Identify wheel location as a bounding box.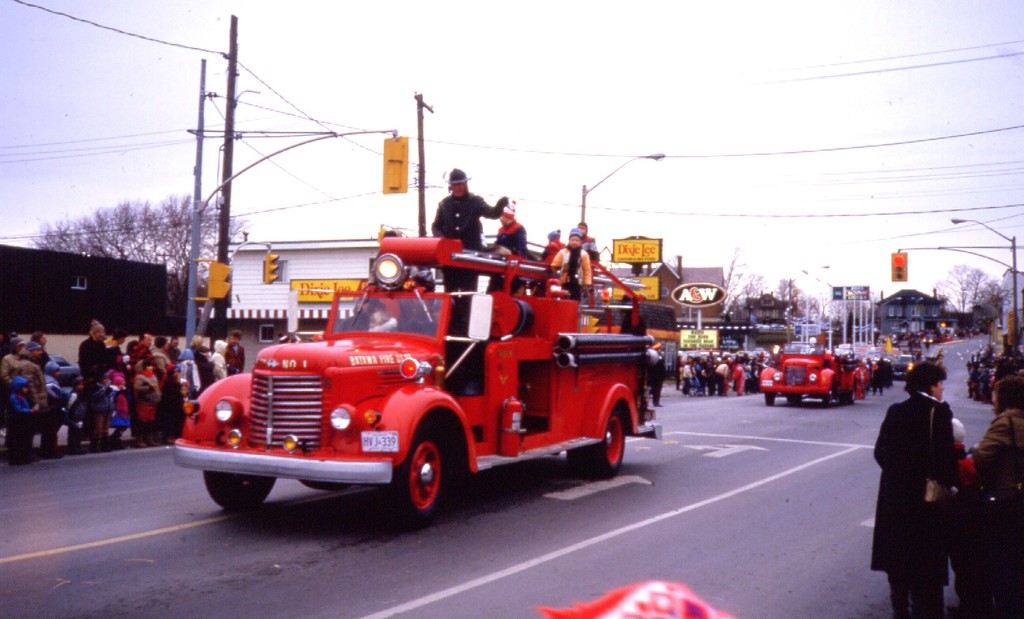
rect(782, 397, 802, 408).
